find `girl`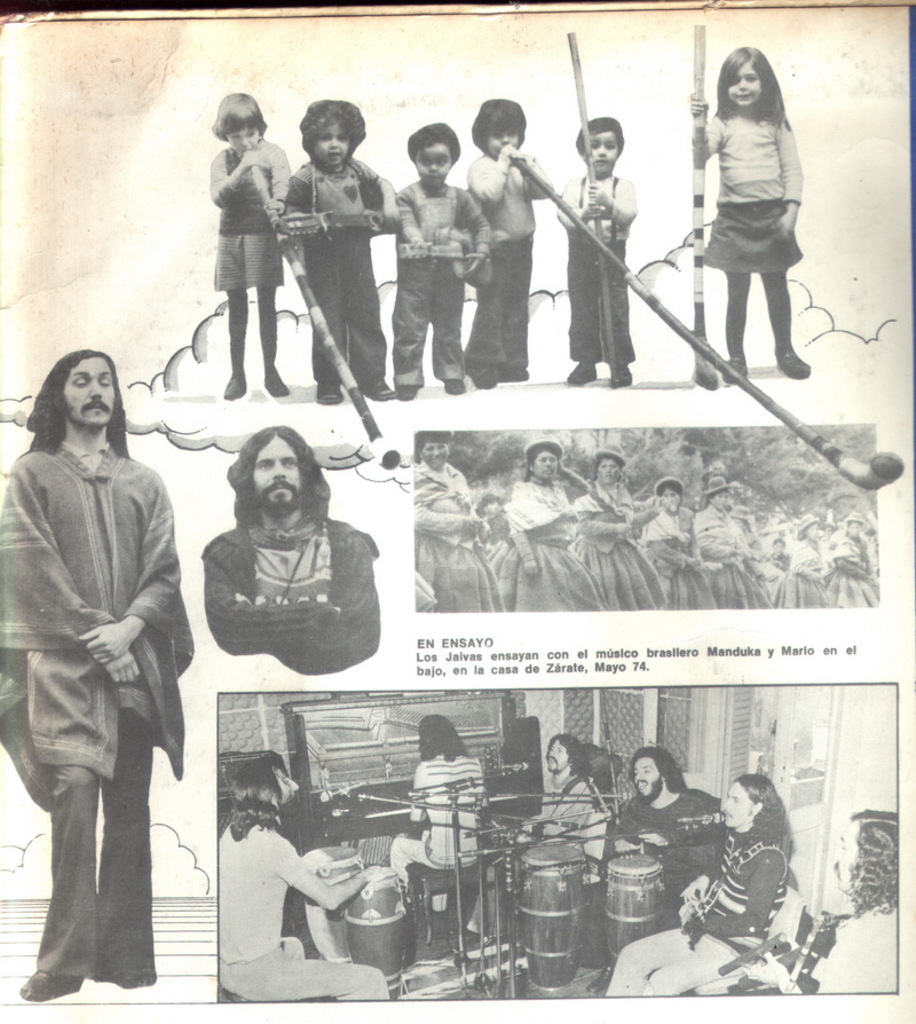
{"x1": 207, "y1": 93, "x2": 291, "y2": 405}
